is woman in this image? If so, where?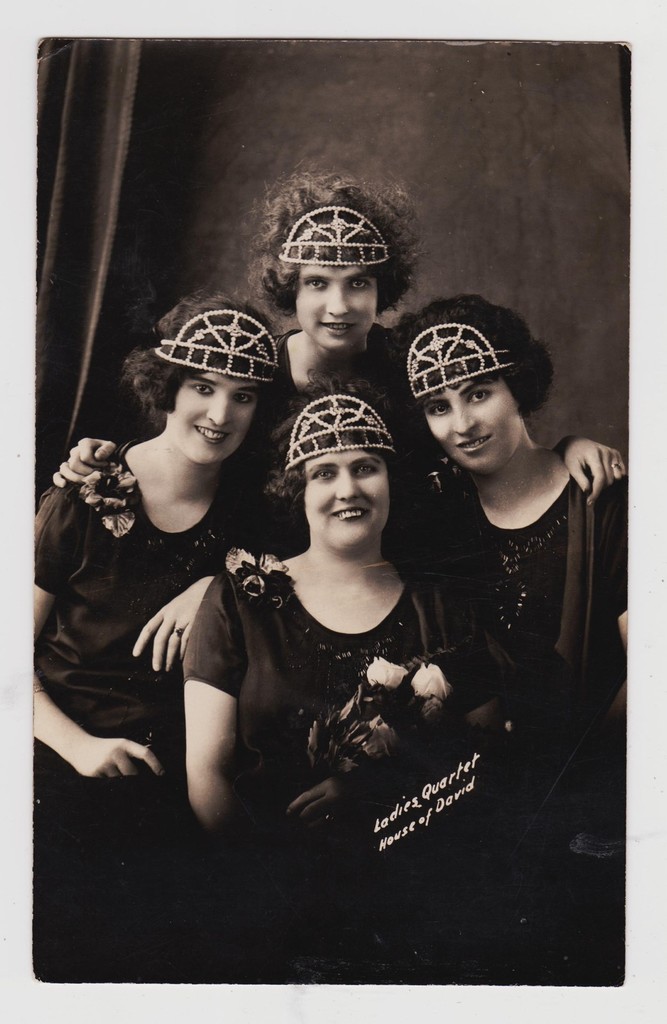
Yes, at 177, 371, 494, 868.
